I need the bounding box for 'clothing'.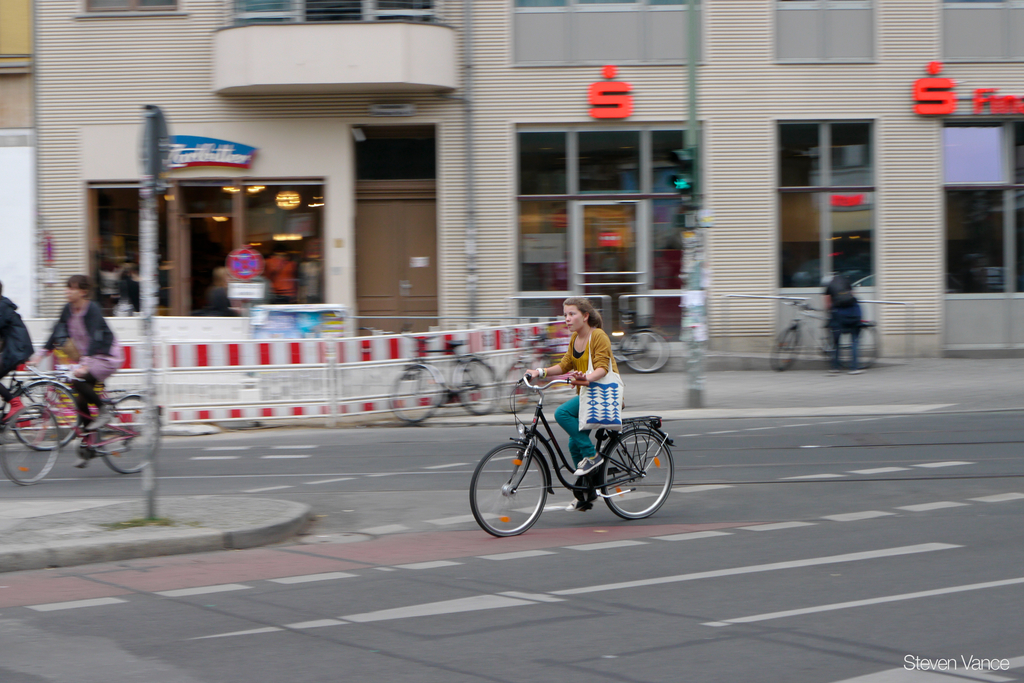
Here it is: detection(826, 277, 861, 366).
